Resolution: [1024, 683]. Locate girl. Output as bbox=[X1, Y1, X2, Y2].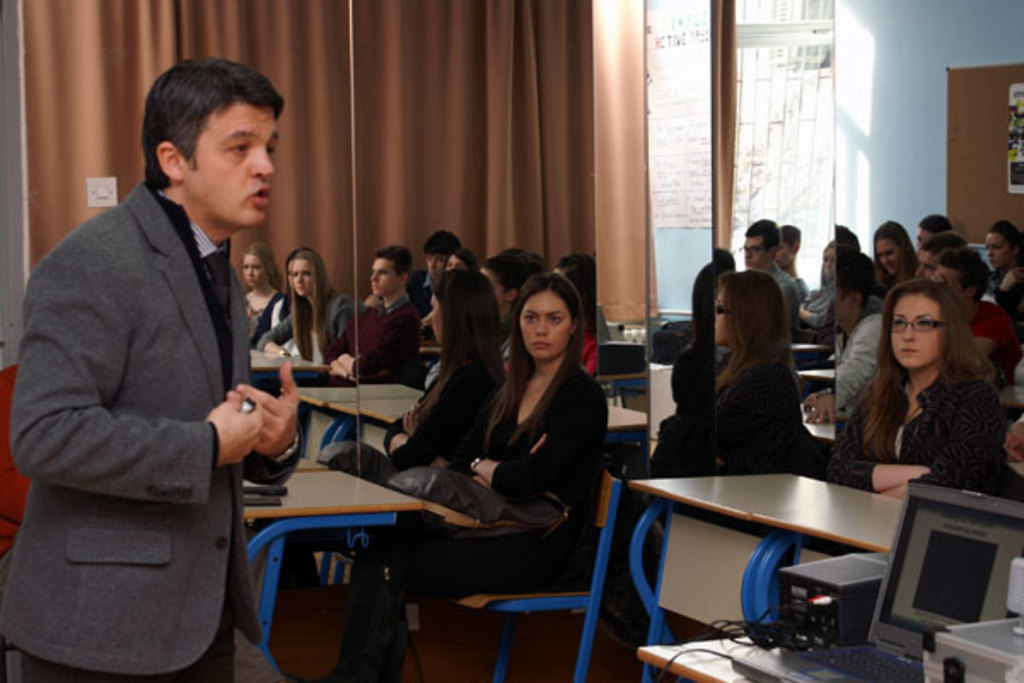
bbox=[826, 282, 1007, 504].
